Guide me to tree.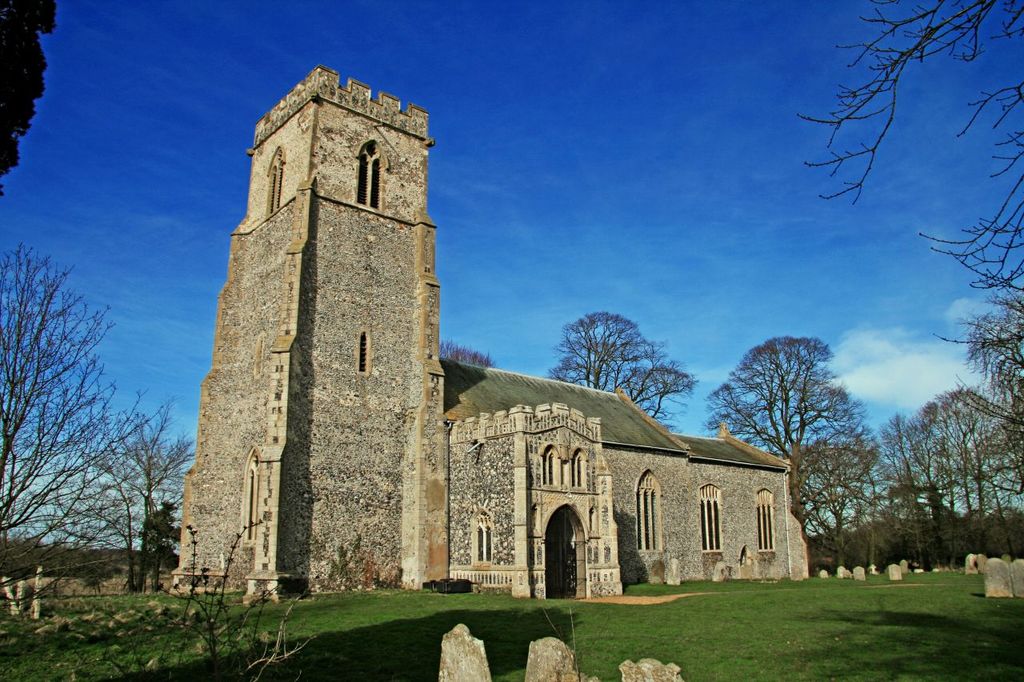
Guidance: locate(813, 437, 875, 561).
